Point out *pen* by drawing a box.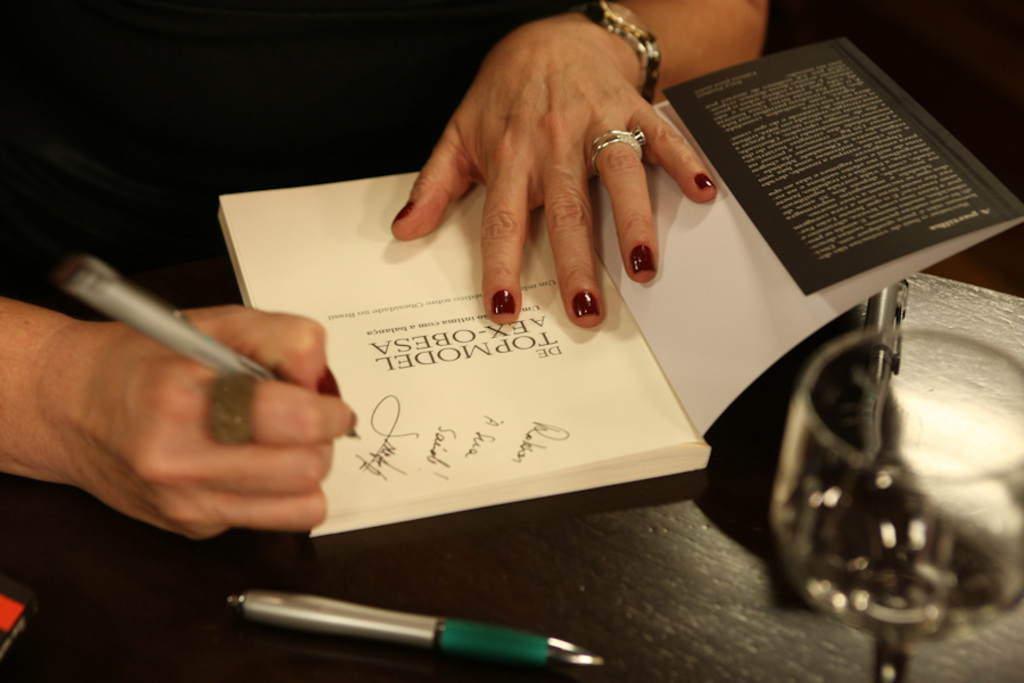
{"left": 224, "top": 594, "right": 617, "bottom": 670}.
